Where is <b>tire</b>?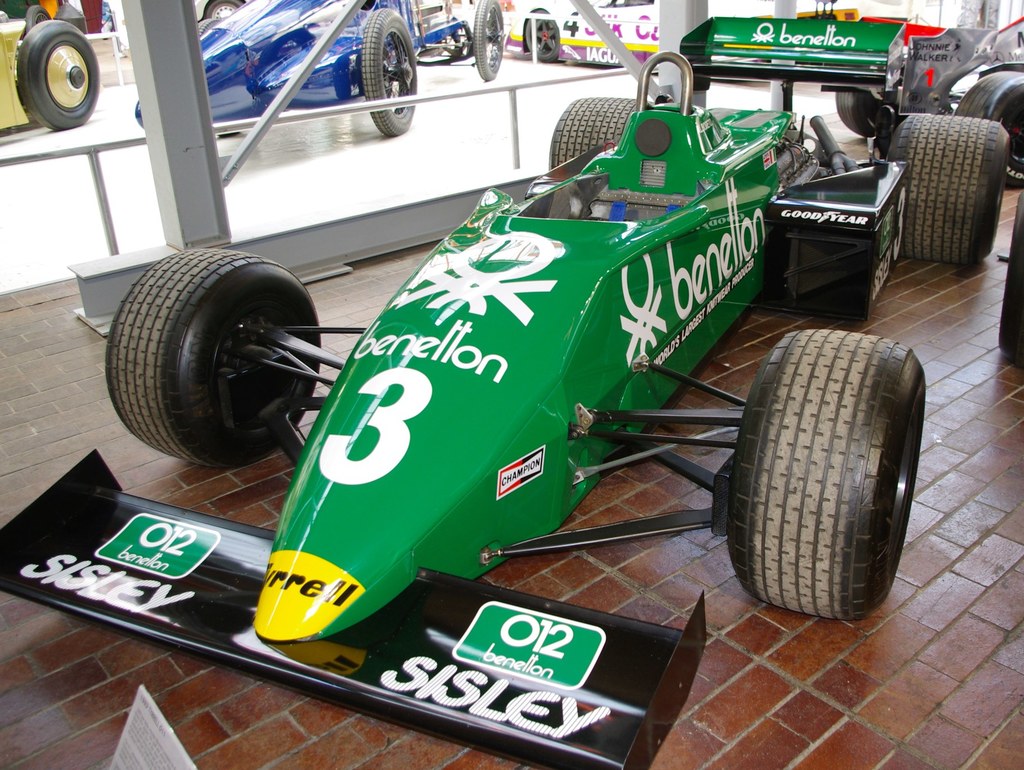
pyautogui.locateOnScreen(19, 20, 98, 131).
